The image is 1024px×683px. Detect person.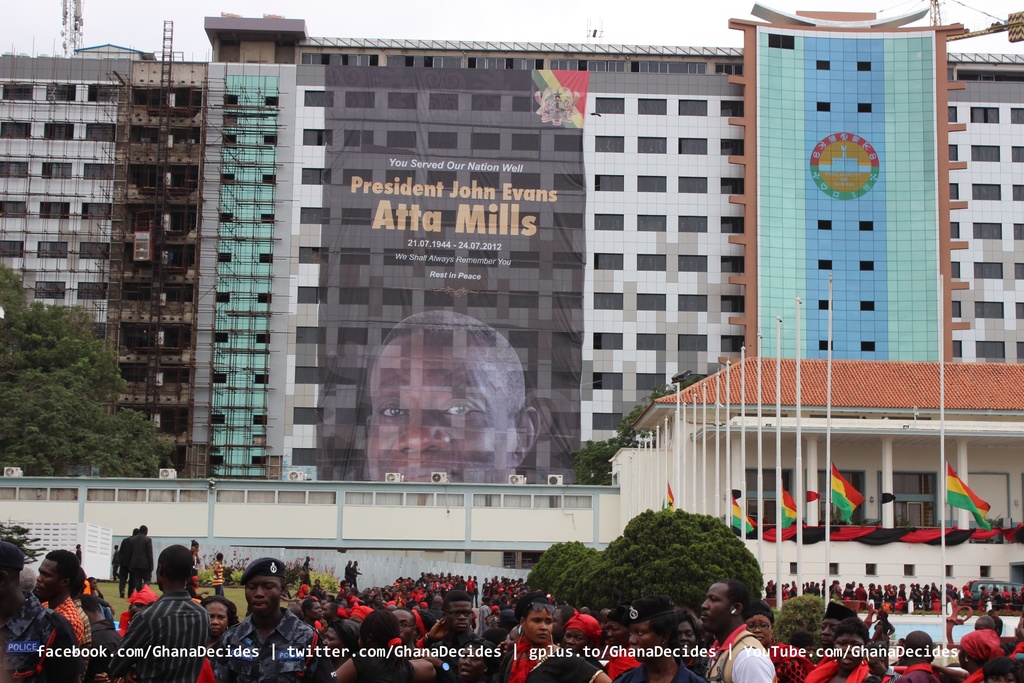
Detection: 323, 600, 337, 622.
